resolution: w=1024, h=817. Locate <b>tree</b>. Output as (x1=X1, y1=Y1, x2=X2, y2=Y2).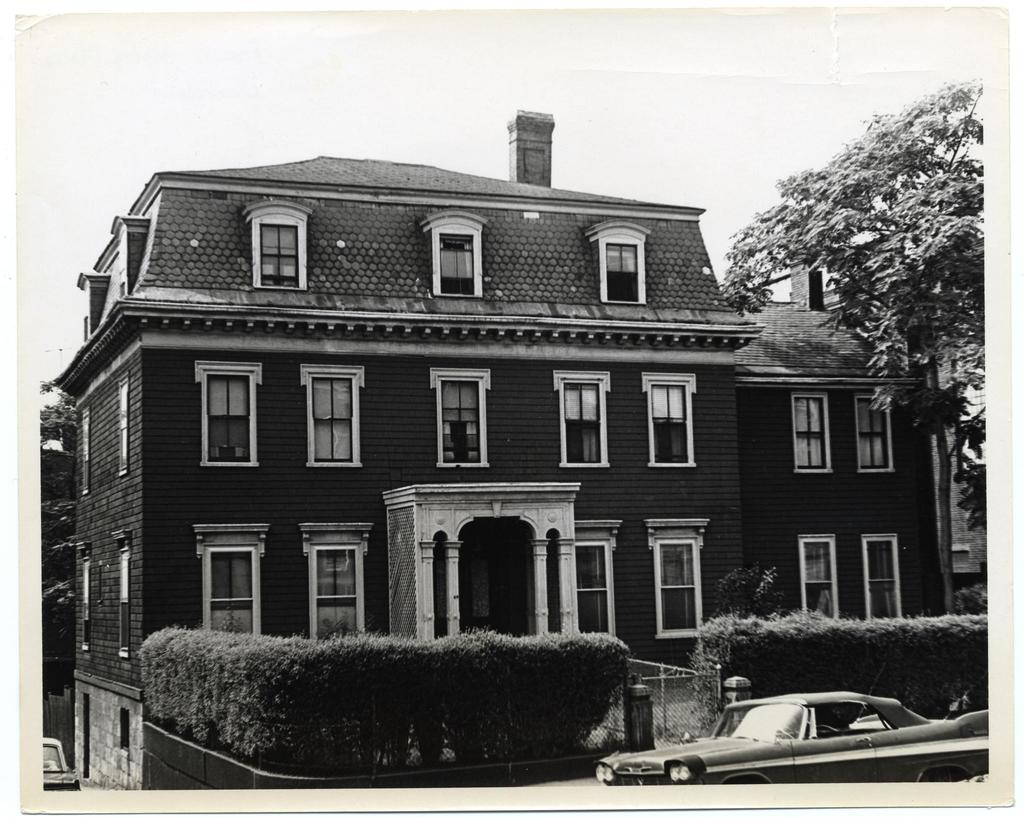
(x1=44, y1=375, x2=79, y2=667).
